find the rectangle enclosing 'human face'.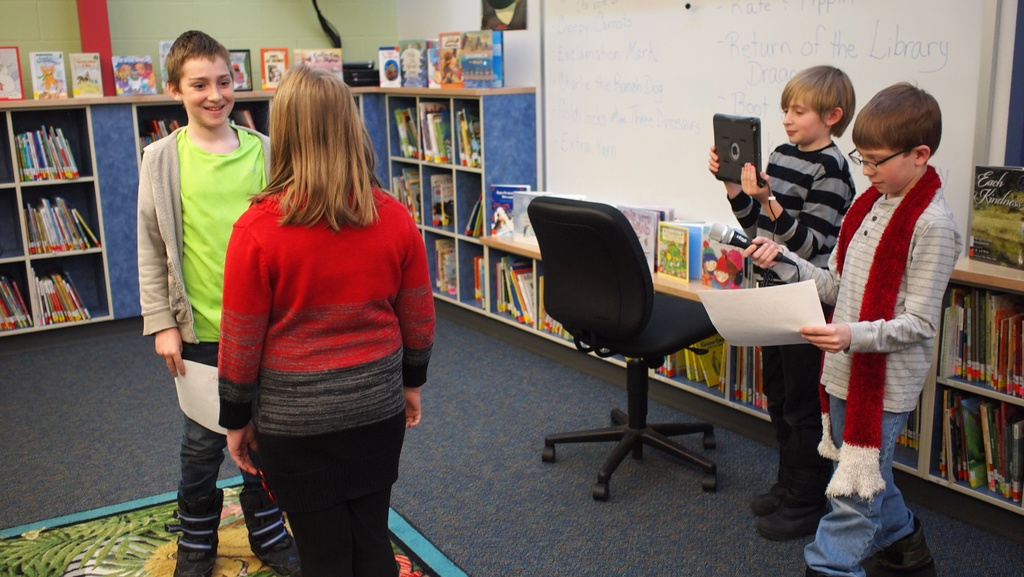
x1=860, y1=141, x2=913, y2=193.
